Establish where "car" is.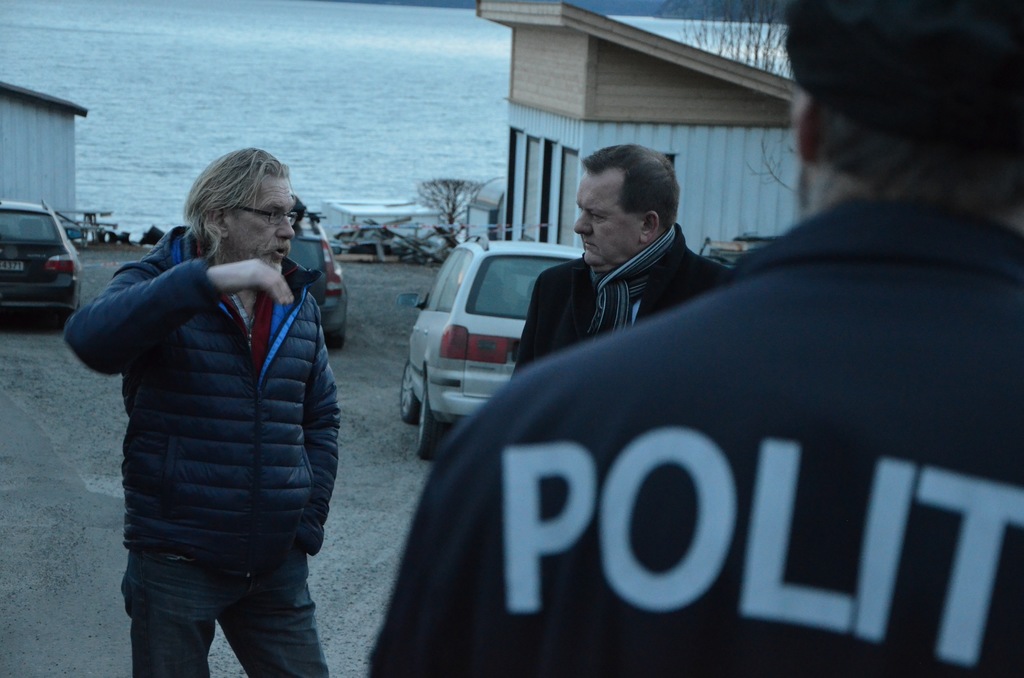
Established at [283,204,346,351].
